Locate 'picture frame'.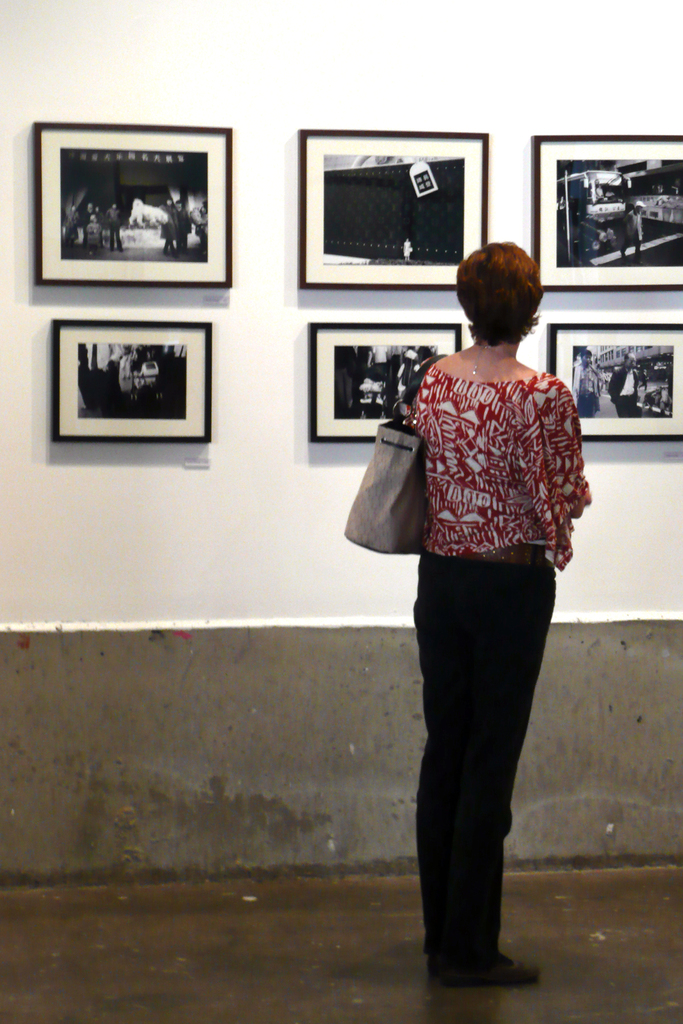
Bounding box: [x1=297, y1=128, x2=488, y2=285].
